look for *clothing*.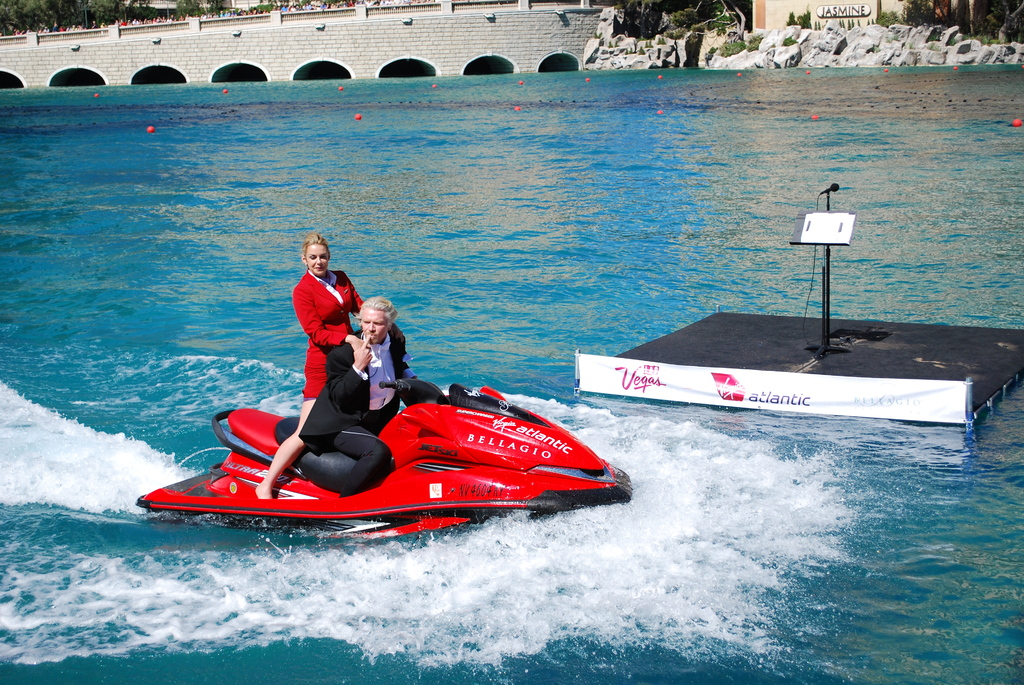
Found: 288/262/380/400.
